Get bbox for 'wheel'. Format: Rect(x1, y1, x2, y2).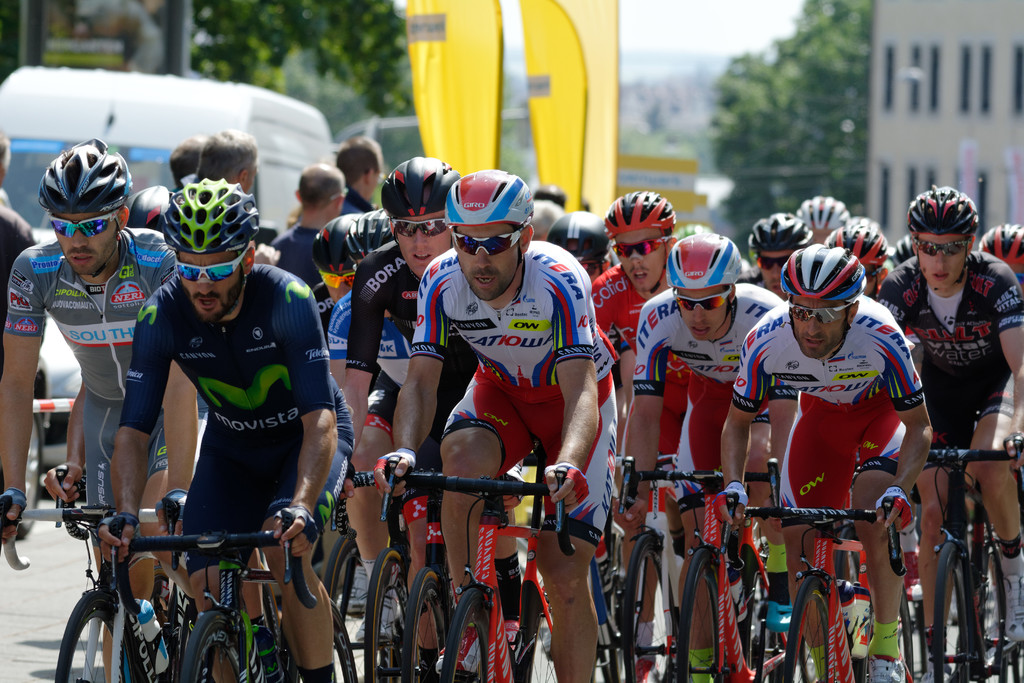
Rect(55, 593, 141, 682).
